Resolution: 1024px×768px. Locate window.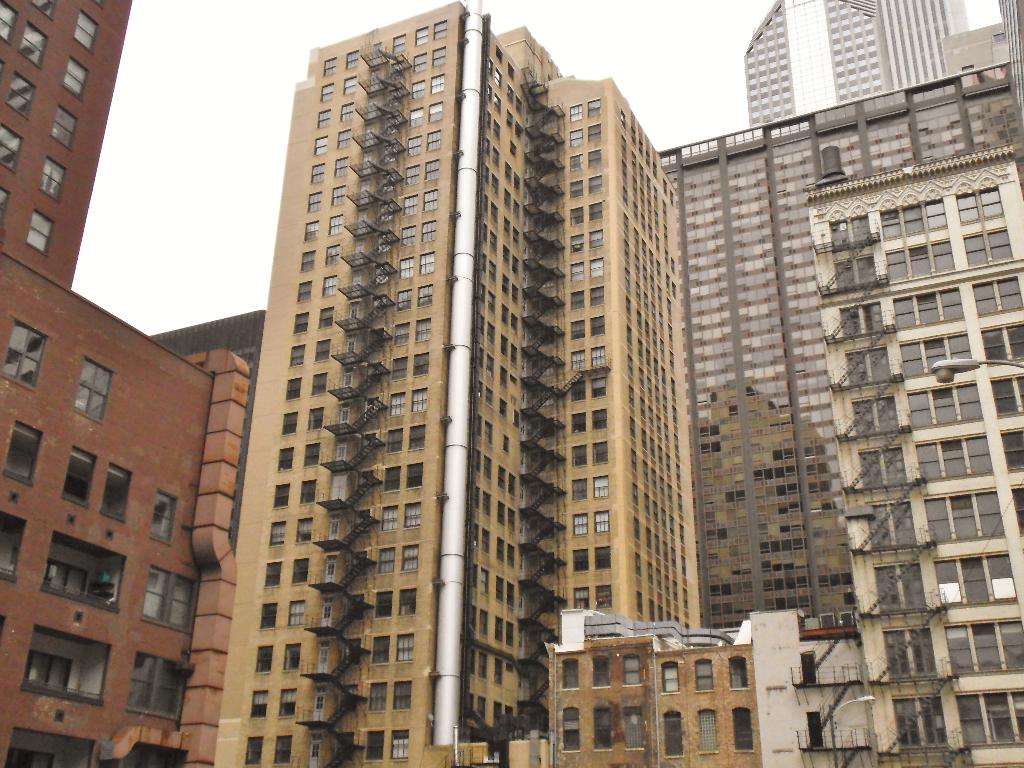
left=487, top=148, right=501, bottom=167.
